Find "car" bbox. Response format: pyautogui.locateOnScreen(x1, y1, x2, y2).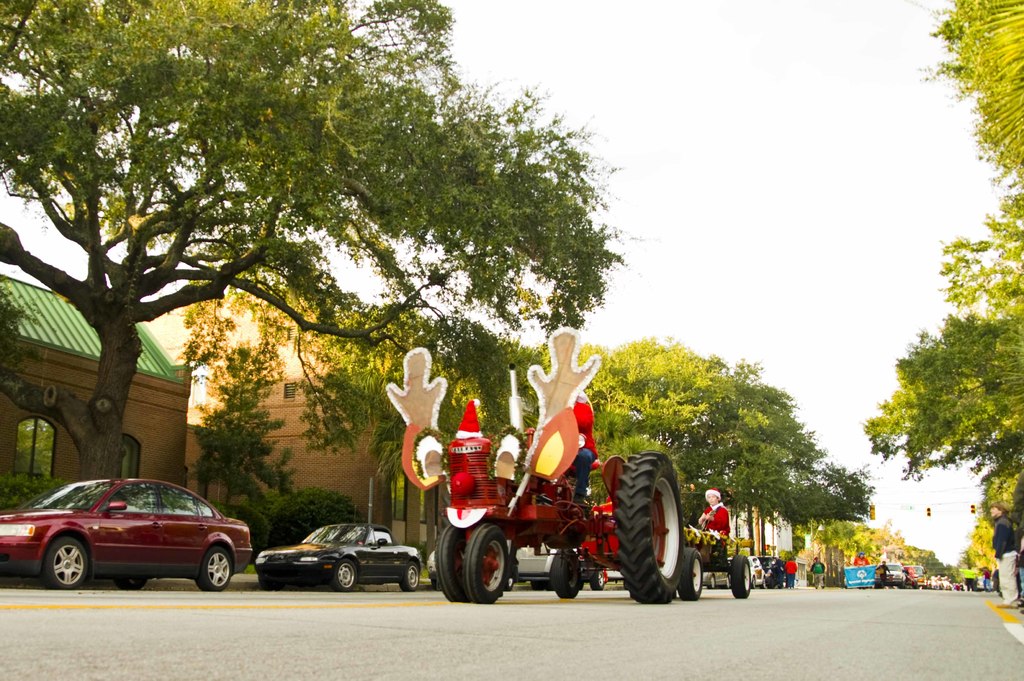
pyautogui.locateOnScreen(758, 554, 785, 590).
